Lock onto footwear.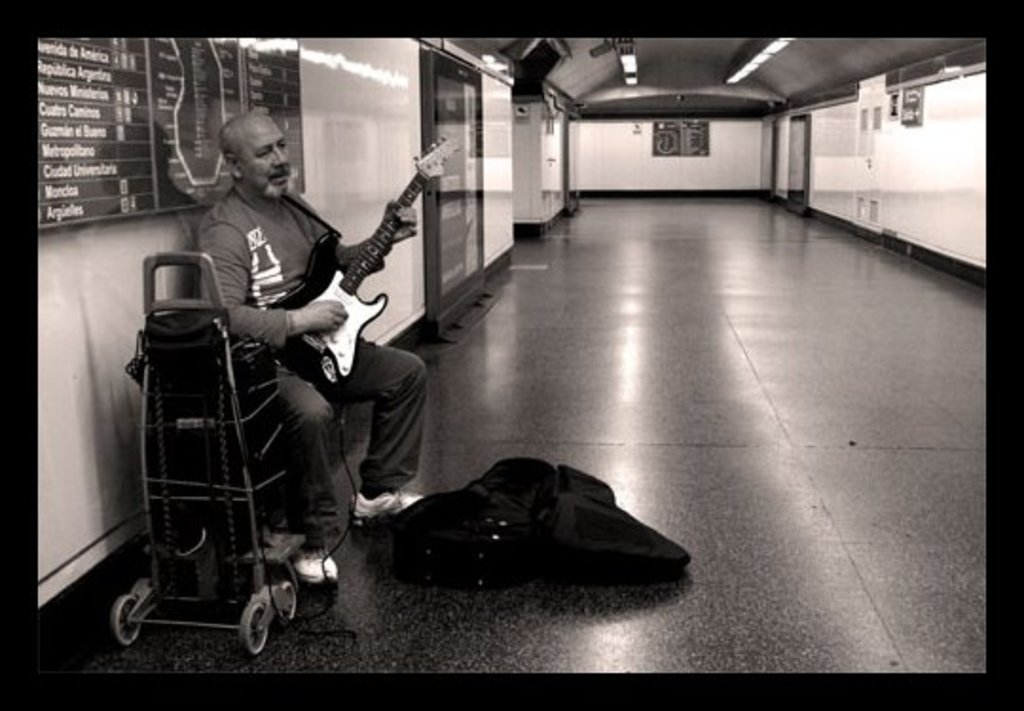
Locked: Rect(351, 480, 425, 516).
